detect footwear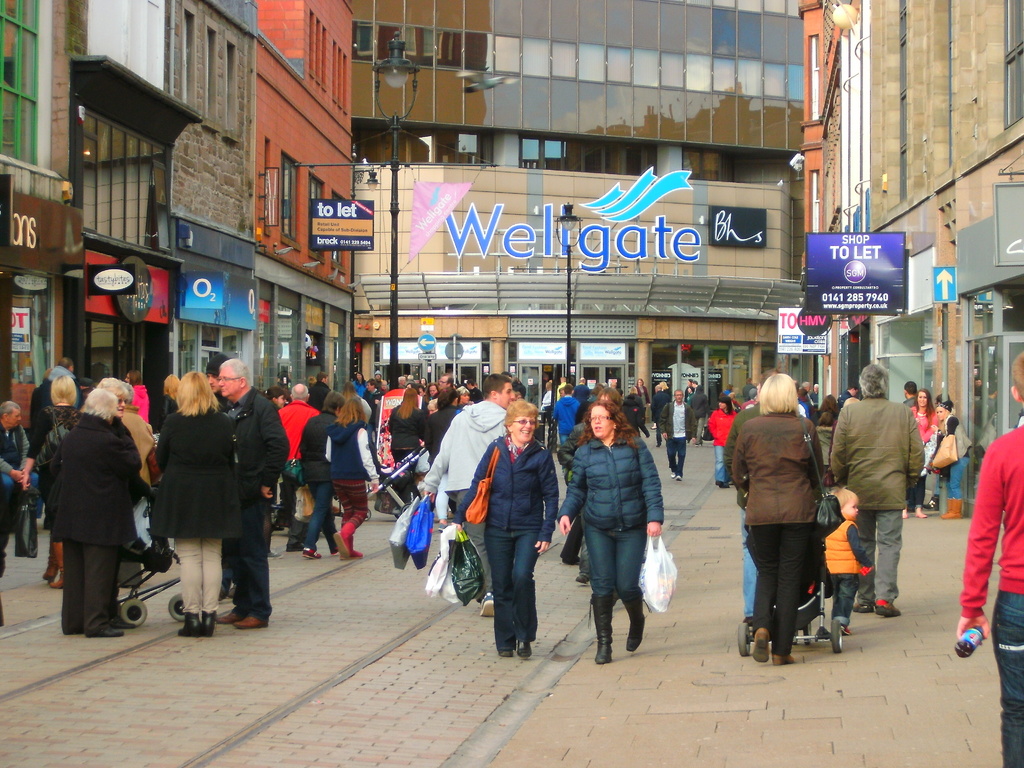
775 655 797 668
